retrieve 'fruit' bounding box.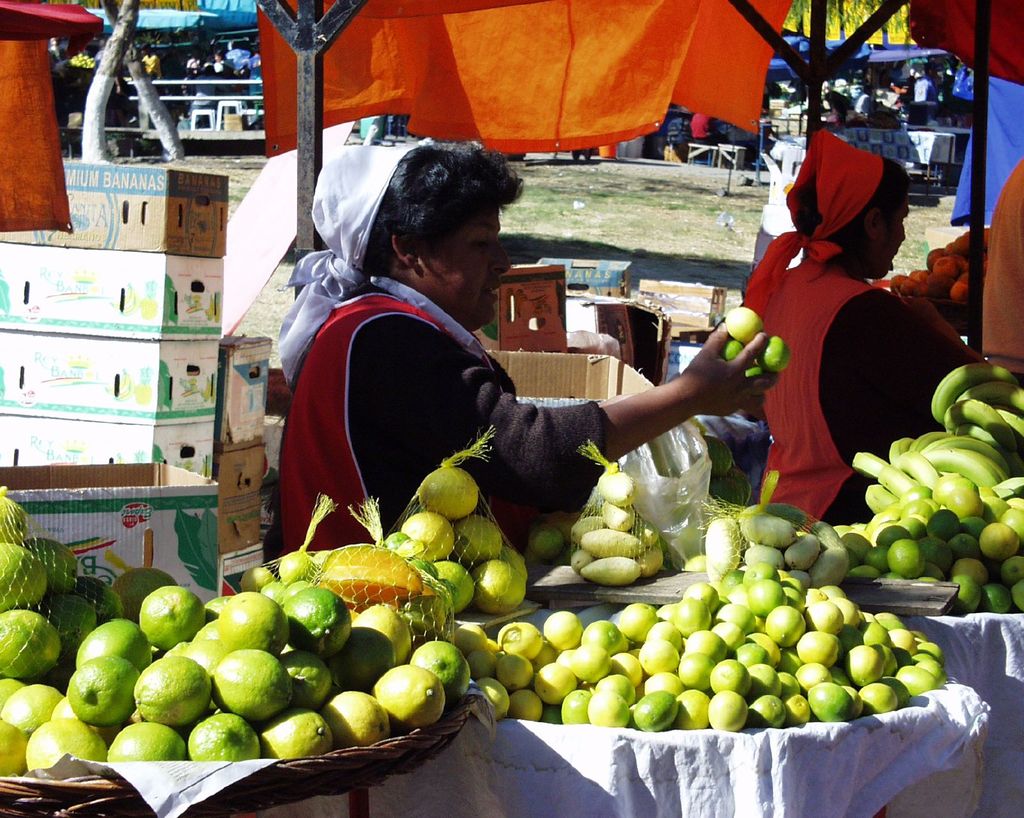
Bounding box: detection(120, 649, 207, 760).
